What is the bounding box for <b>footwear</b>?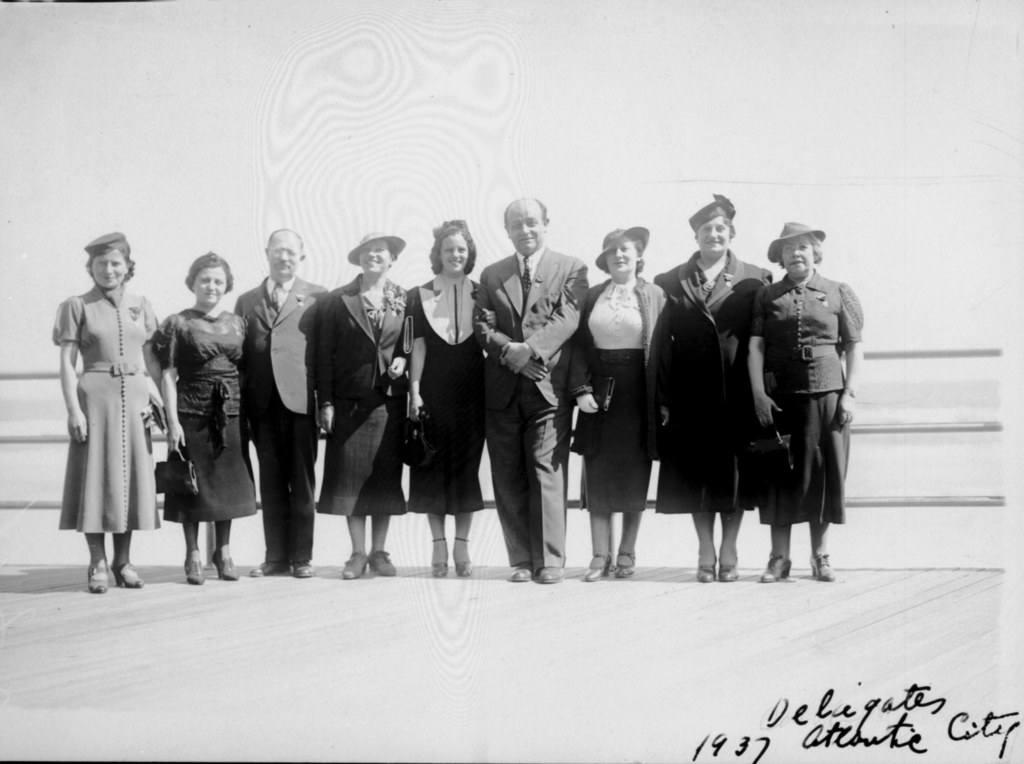
box(535, 564, 564, 584).
